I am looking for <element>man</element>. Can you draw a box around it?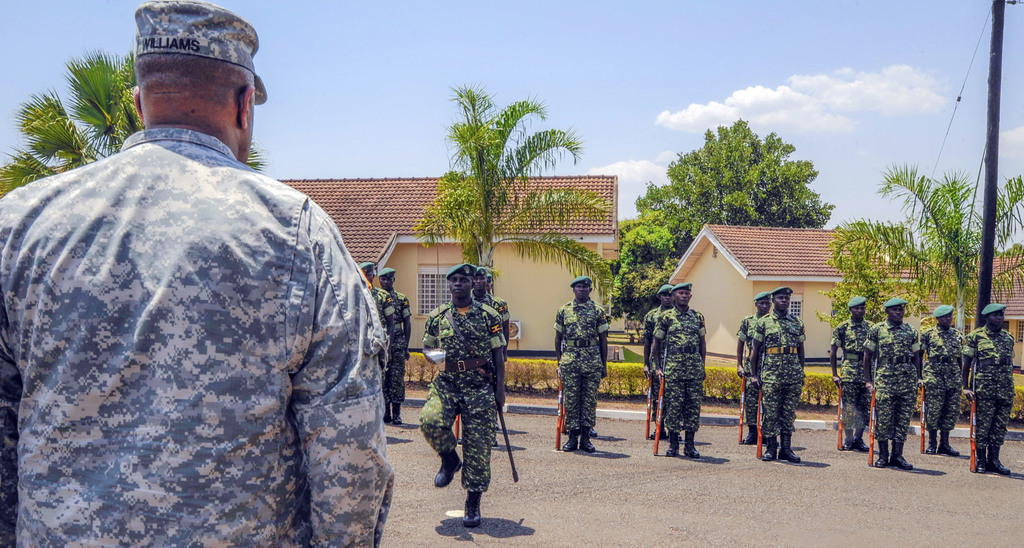
Sure, the bounding box is {"x1": 861, "y1": 297, "x2": 925, "y2": 468}.
